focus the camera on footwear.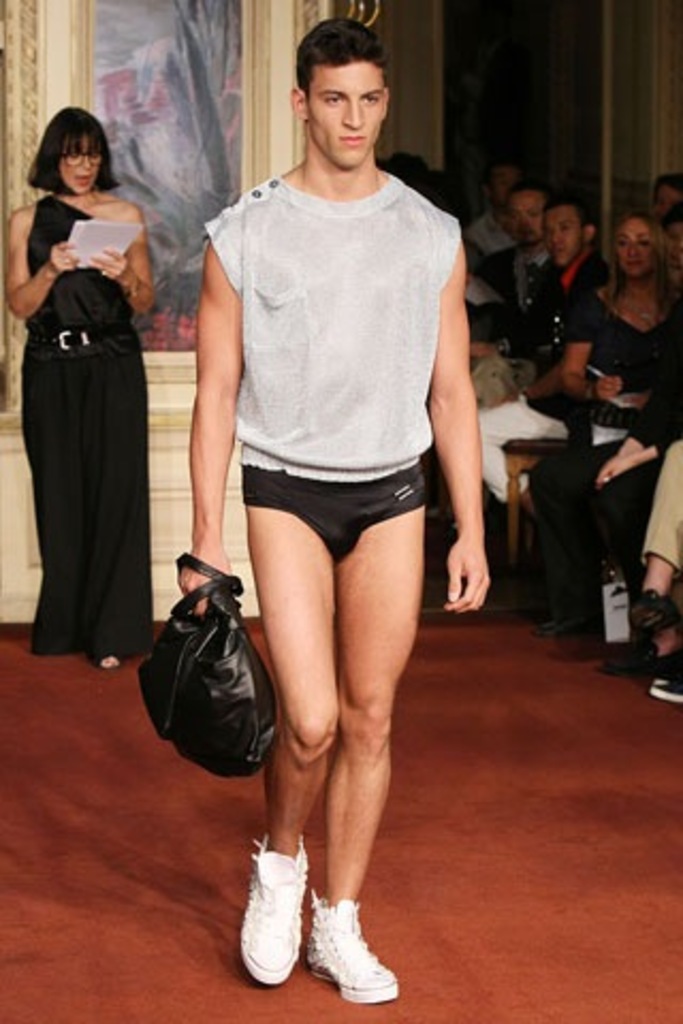
Focus region: <region>85, 642, 126, 672</region>.
